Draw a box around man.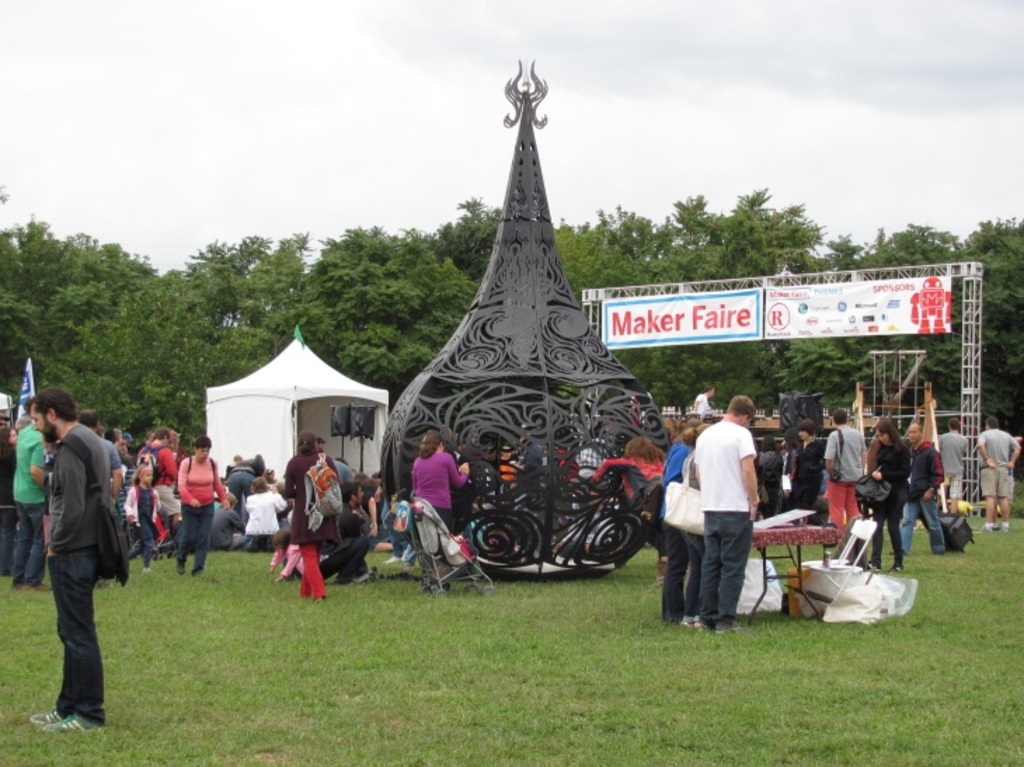
[x1=934, y1=419, x2=971, y2=513].
